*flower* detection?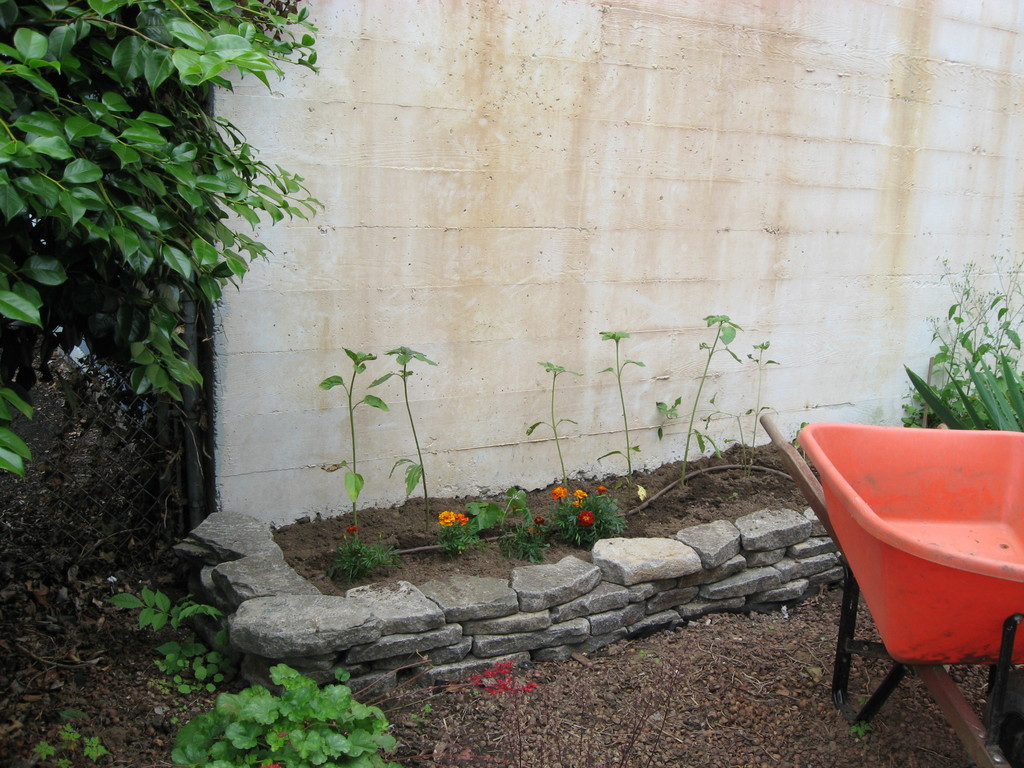
bbox=(630, 442, 641, 454)
